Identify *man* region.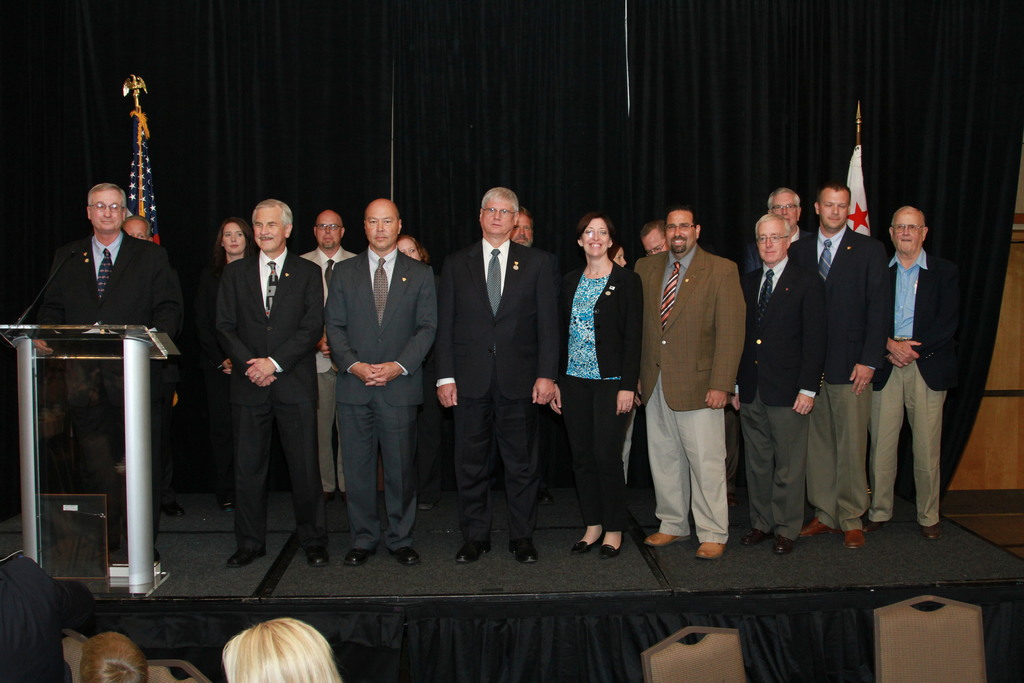
Region: rect(761, 188, 819, 268).
